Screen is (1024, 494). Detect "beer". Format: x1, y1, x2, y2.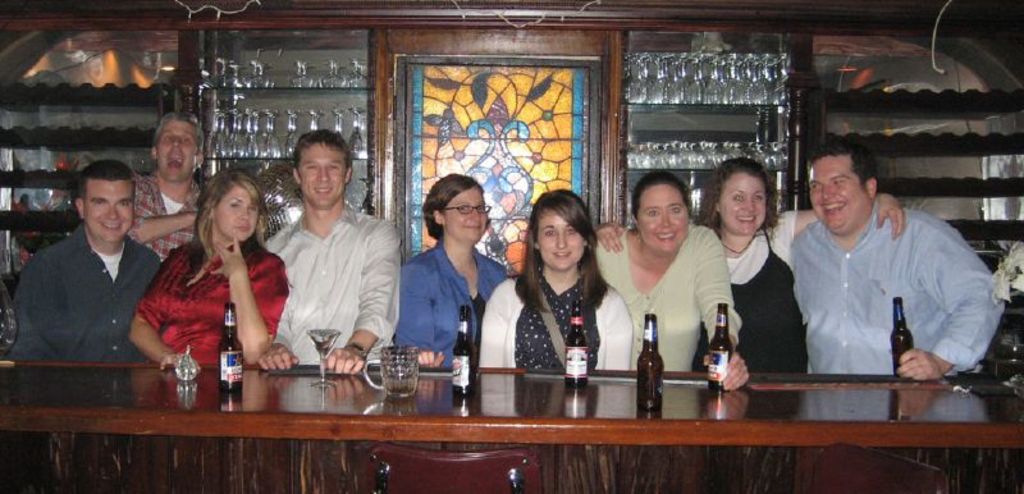
207, 296, 247, 402.
